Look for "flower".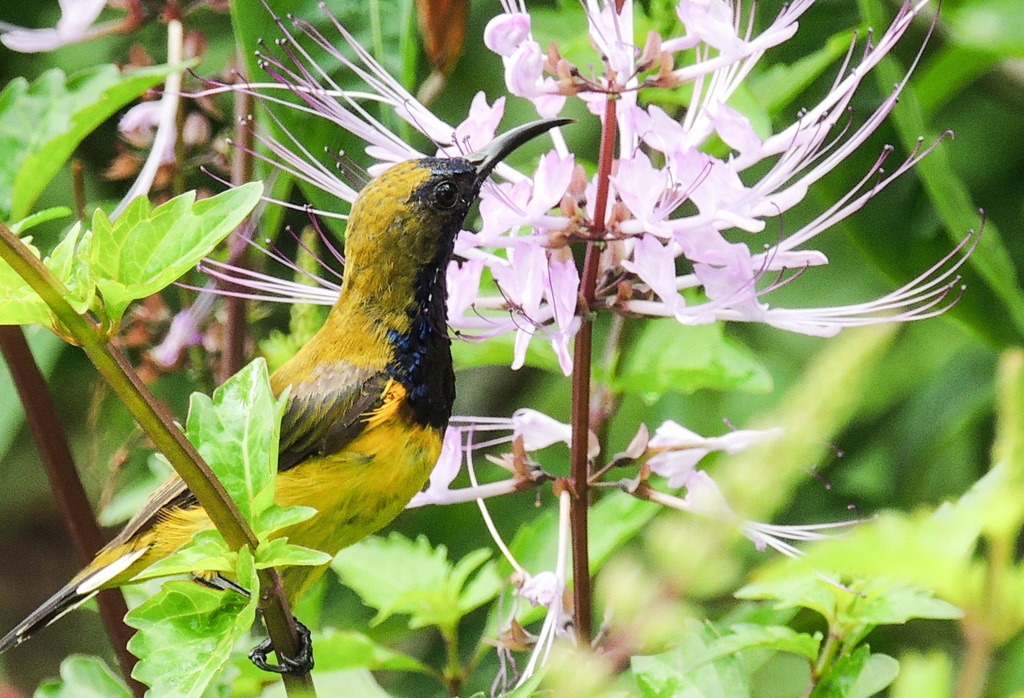
Found: box=[172, 0, 992, 498].
